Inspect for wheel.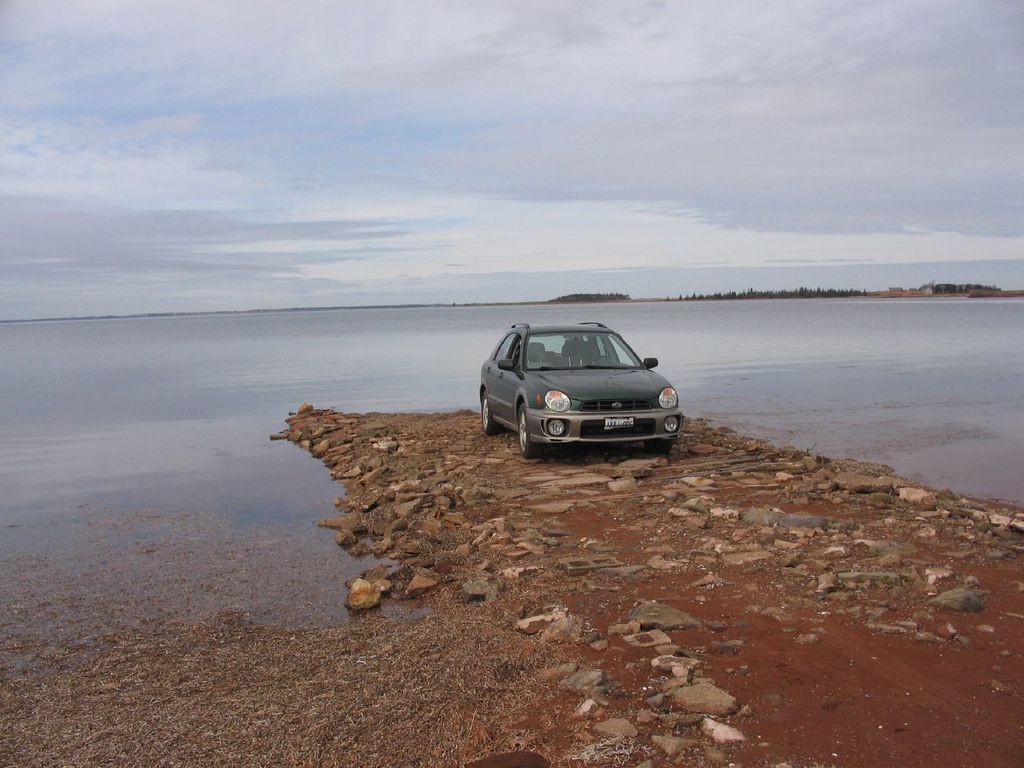
Inspection: 646 441 673 451.
